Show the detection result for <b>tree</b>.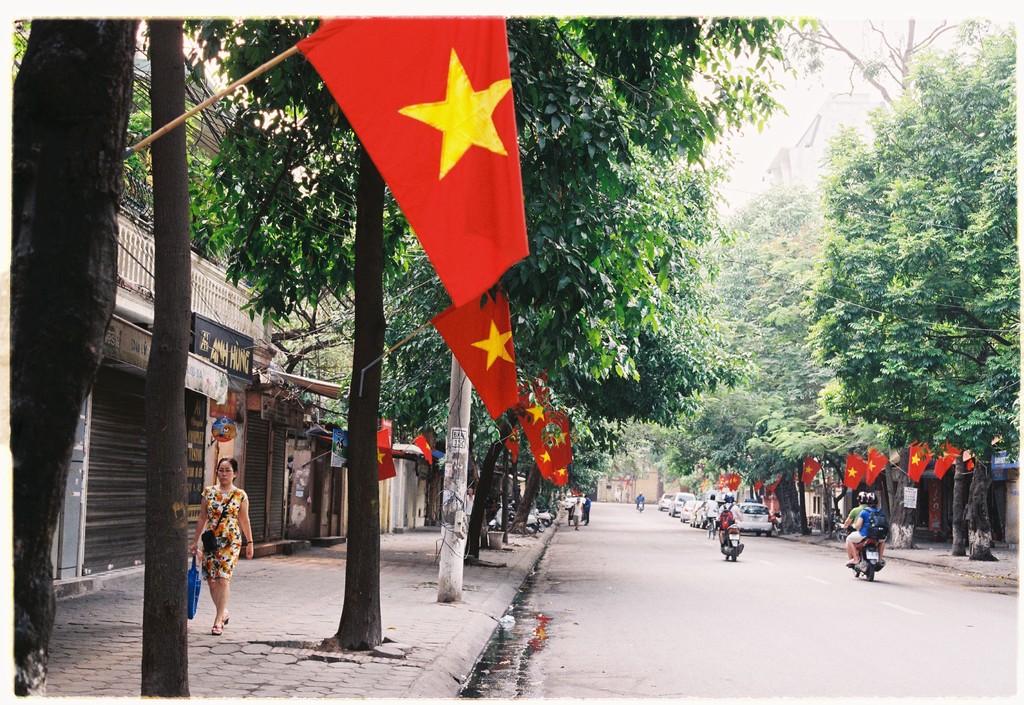
143:17:194:700.
